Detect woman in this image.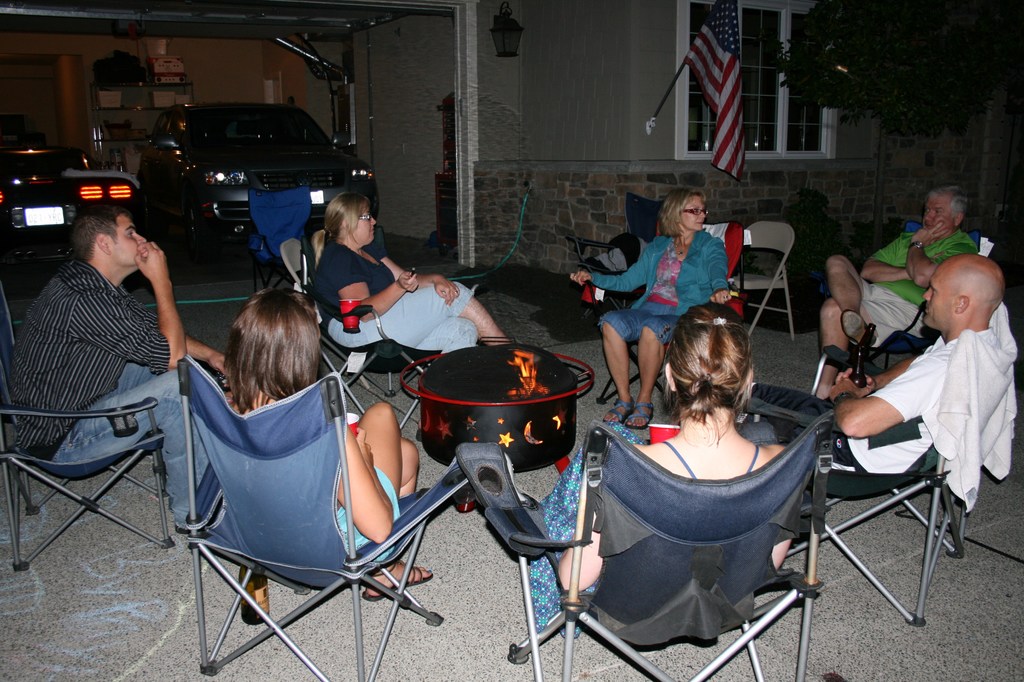
Detection: <box>311,190,516,368</box>.
